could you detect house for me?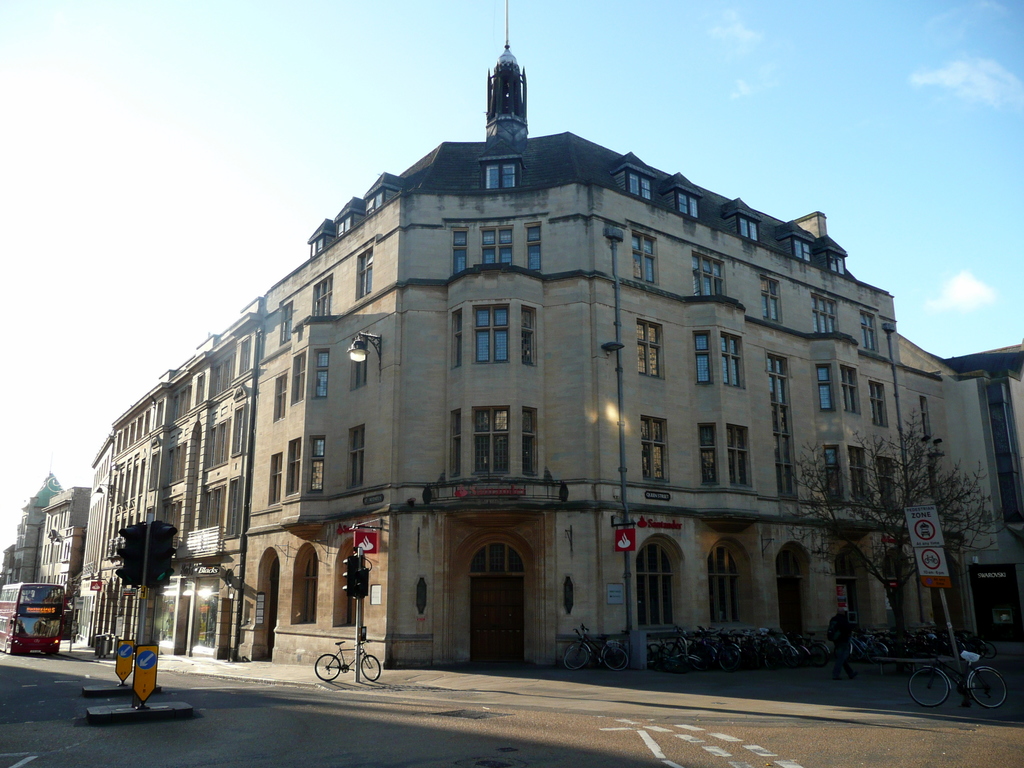
Detection result: select_region(0, 473, 61, 582).
